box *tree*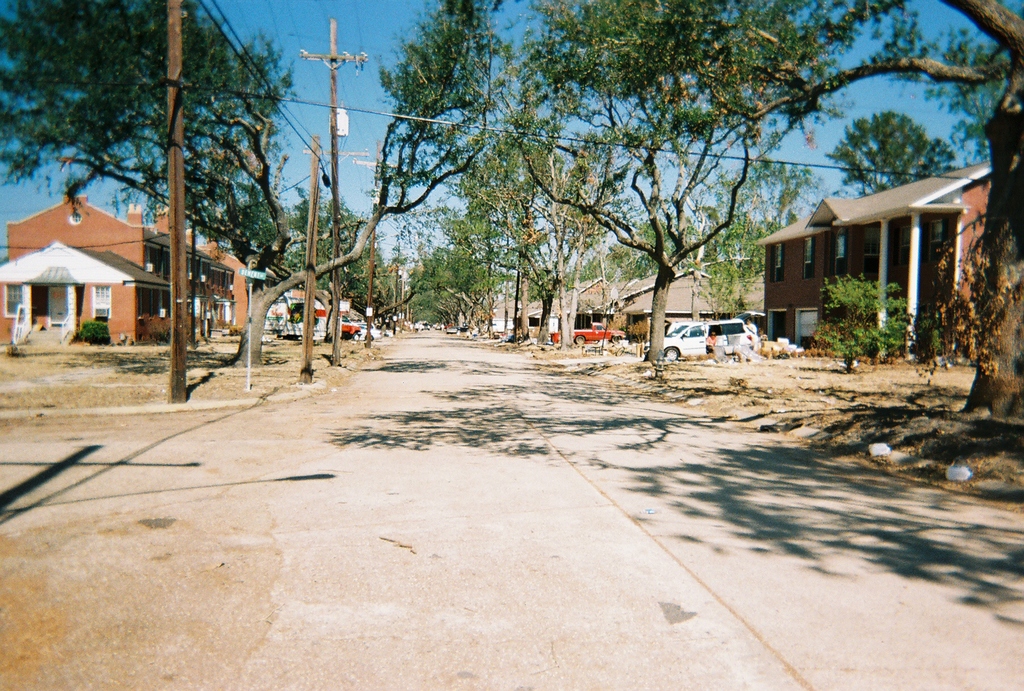
x1=297 y1=188 x2=358 y2=319
